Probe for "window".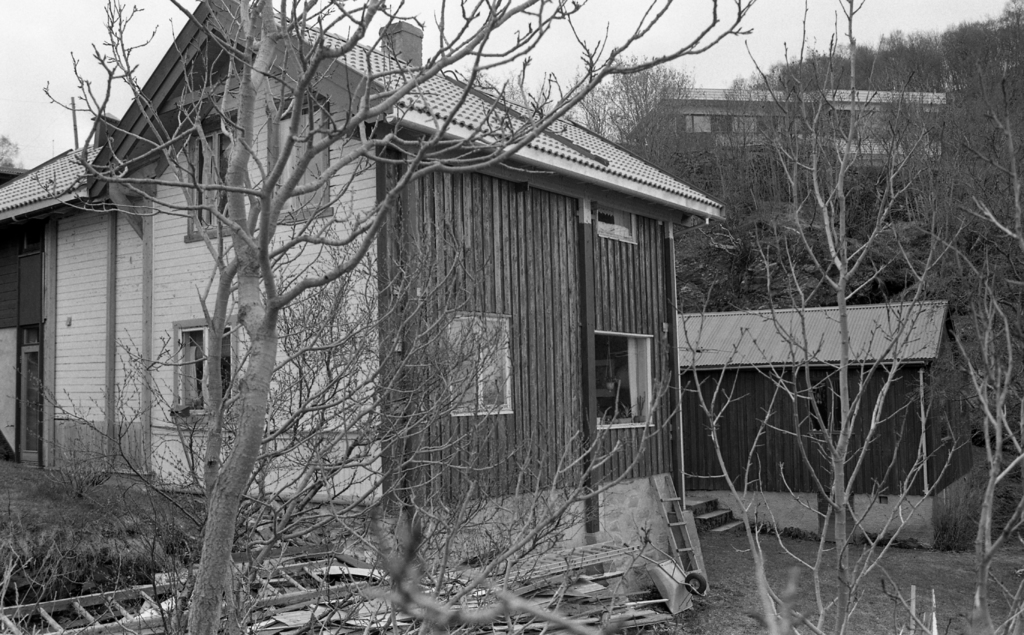
Probe result: rect(439, 307, 519, 421).
